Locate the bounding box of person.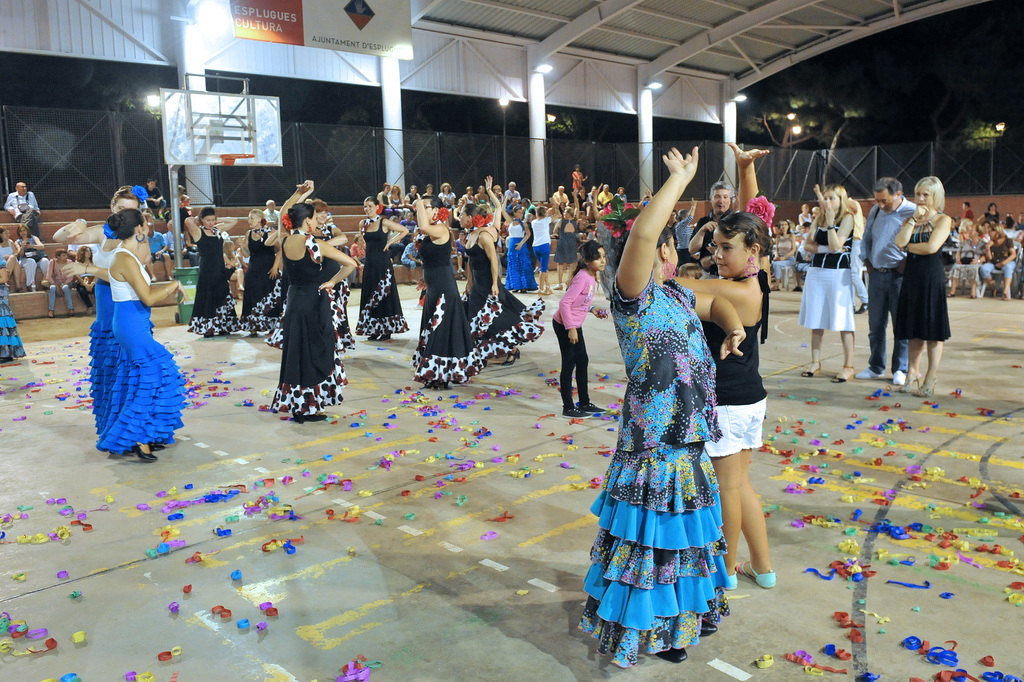
Bounding box: x1=460, y1=199, x2=545, y2=362.
